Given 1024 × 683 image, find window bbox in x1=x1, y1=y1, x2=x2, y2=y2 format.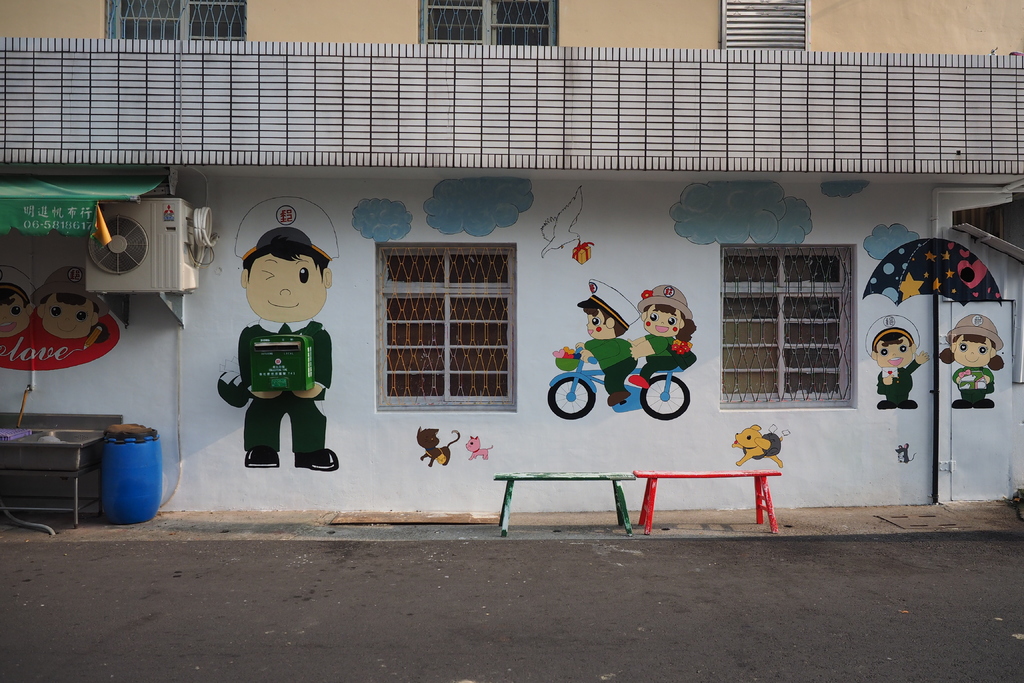
x1=366, y1=227, x2=516, y2=414.
